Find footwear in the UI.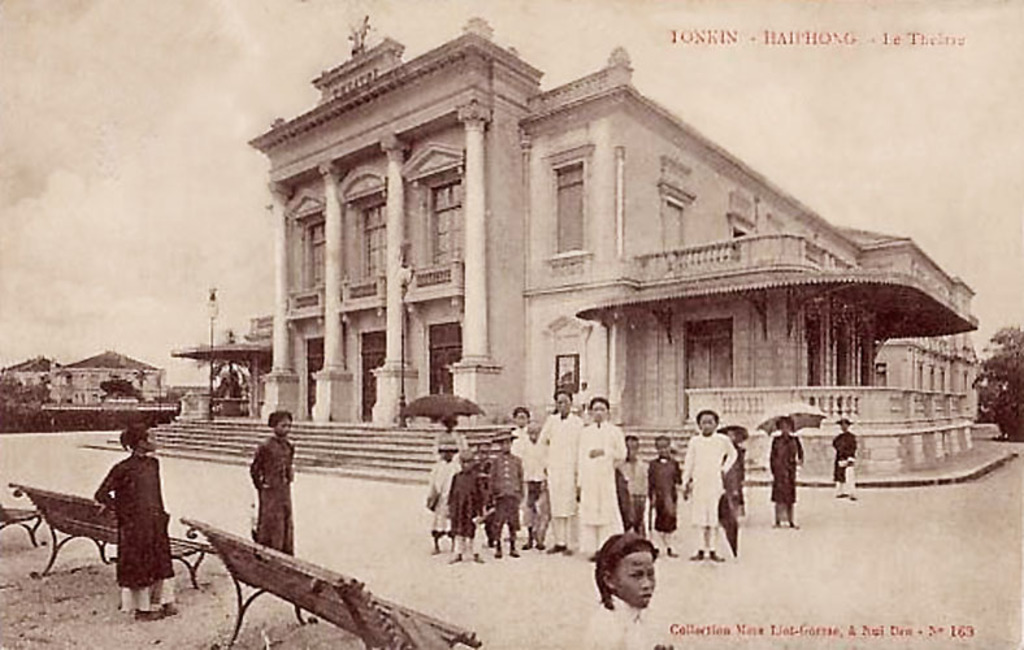
UI element at [x1=707, y1=543, x2=720, y2=556].
